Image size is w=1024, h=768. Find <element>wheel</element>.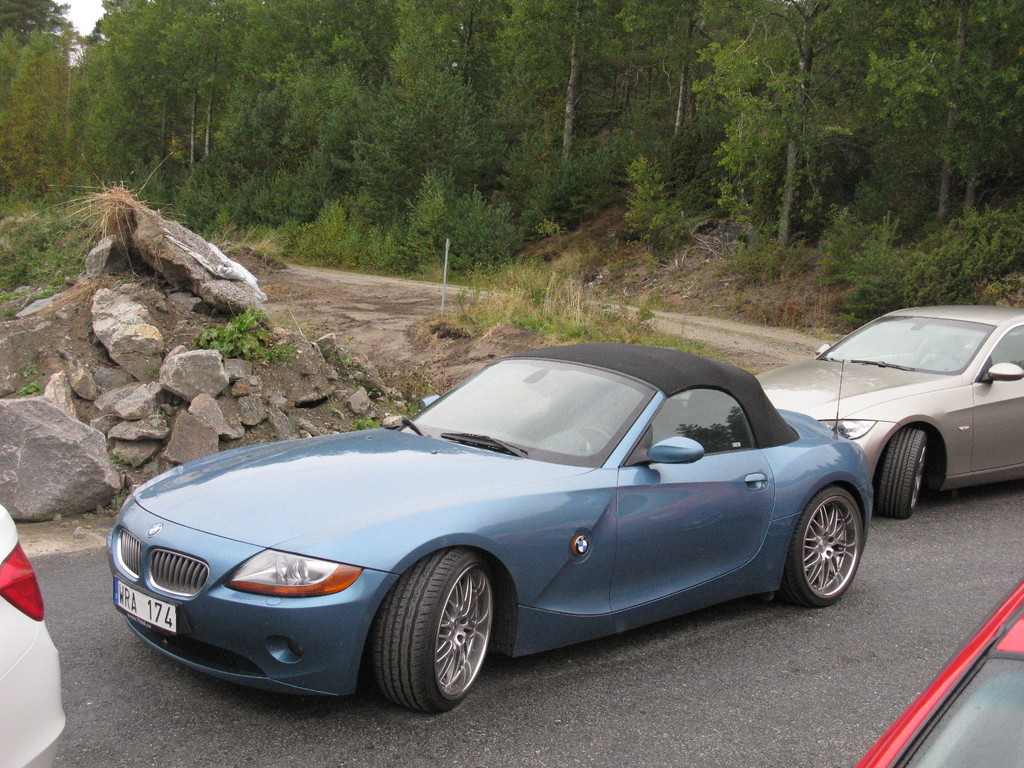
<box>779,486,874,613</box>.
